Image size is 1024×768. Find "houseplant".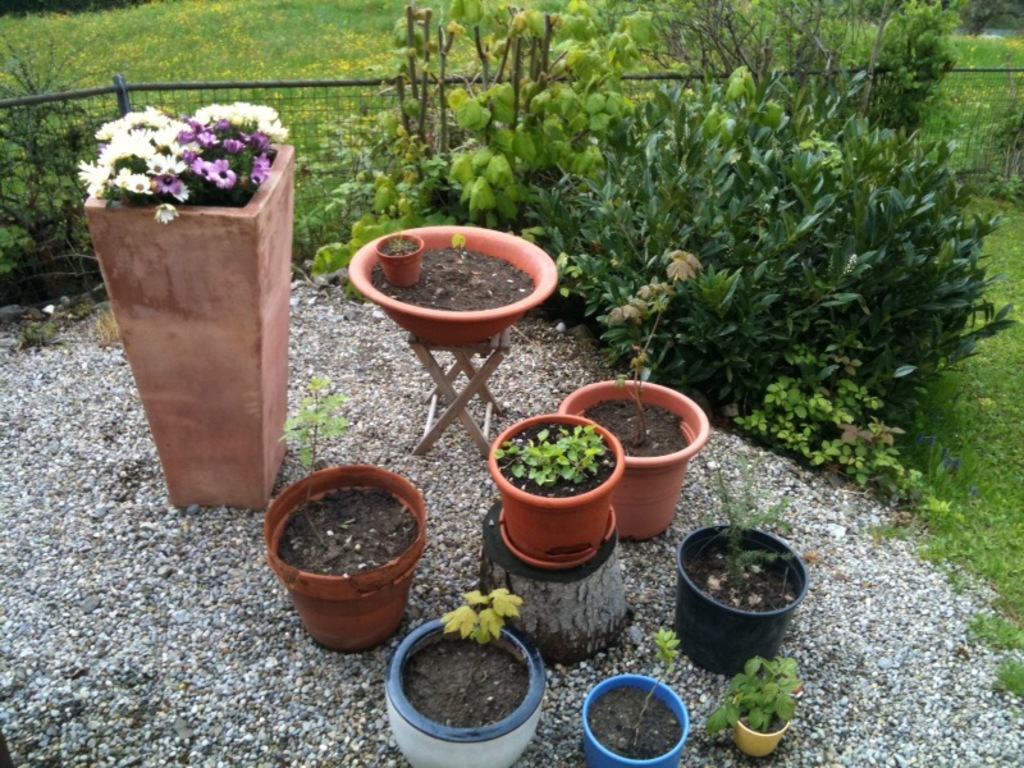
locate(676, 440, 812, 676).
